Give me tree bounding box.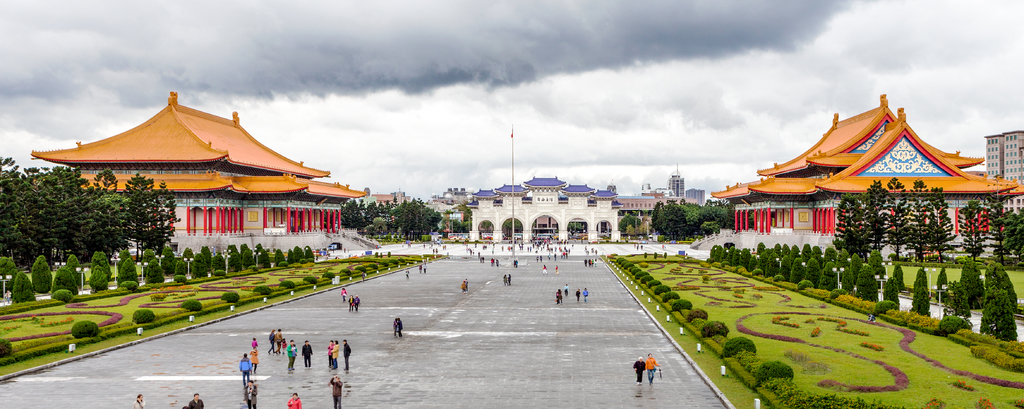
crop(822, 262, 840, 291).
